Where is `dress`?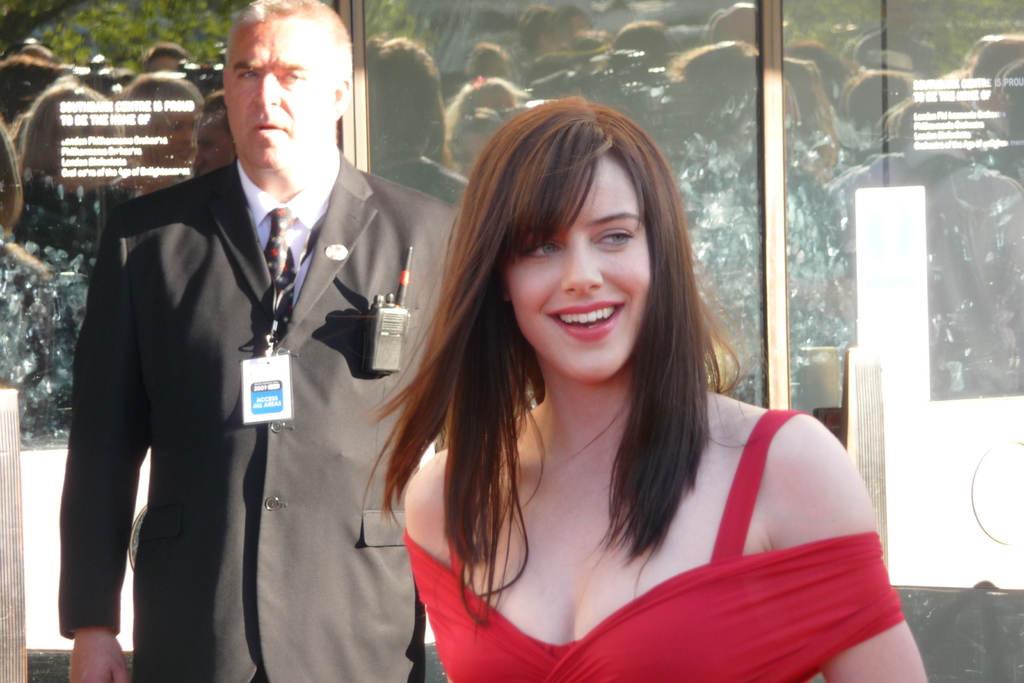
region(400, 411, 902, 667).
